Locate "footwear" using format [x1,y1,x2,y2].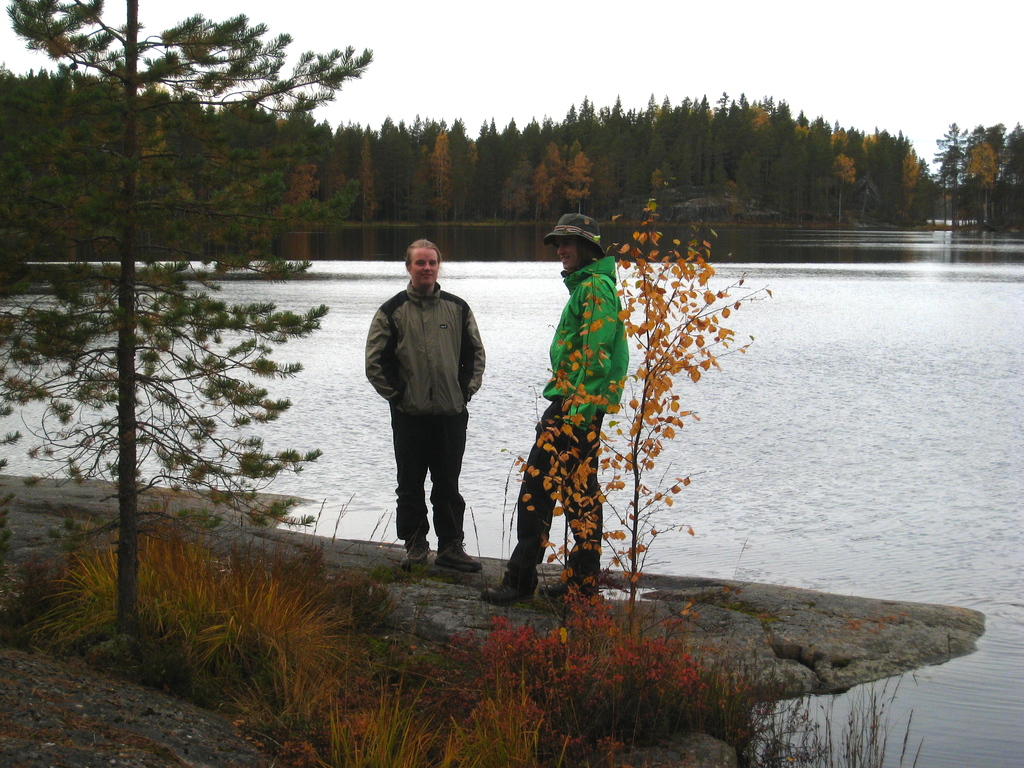
[438,529,483,572].
